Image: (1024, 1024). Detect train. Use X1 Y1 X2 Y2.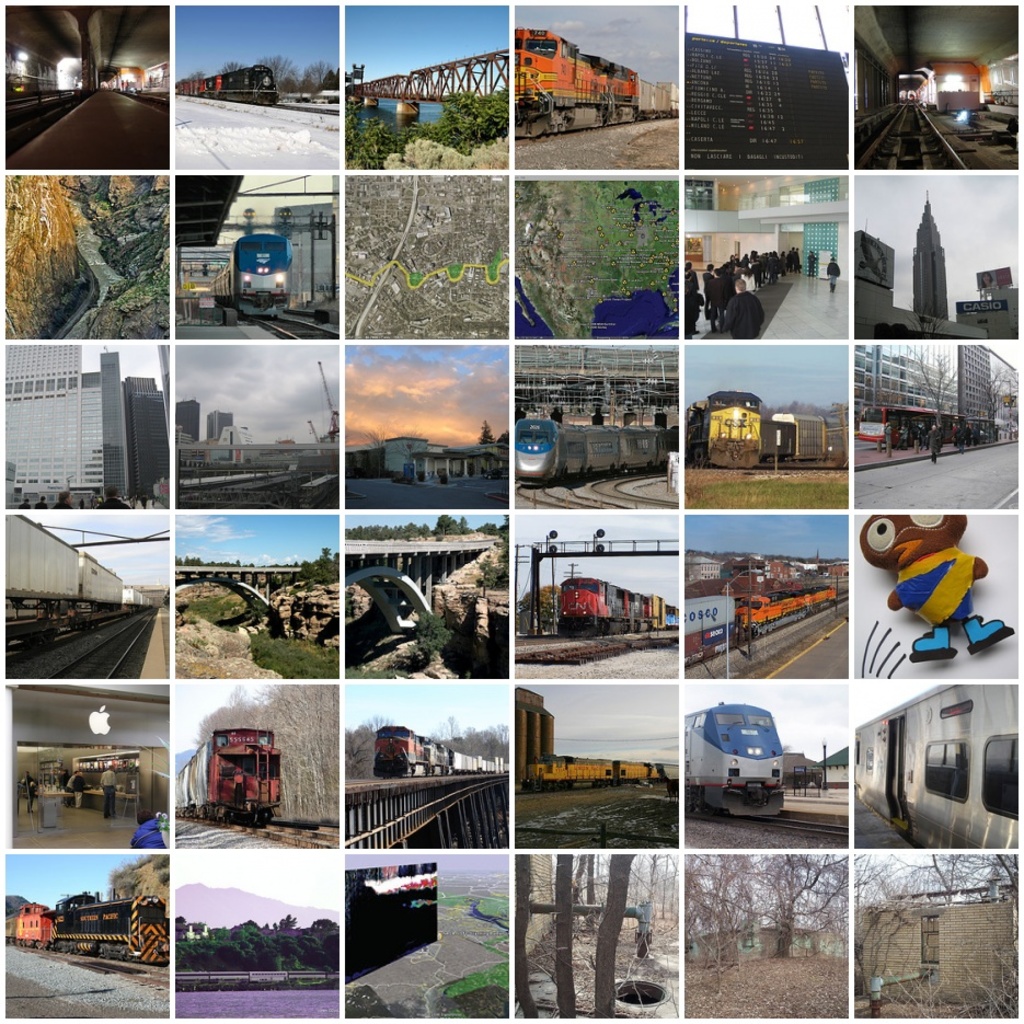
561 576 680 638.
